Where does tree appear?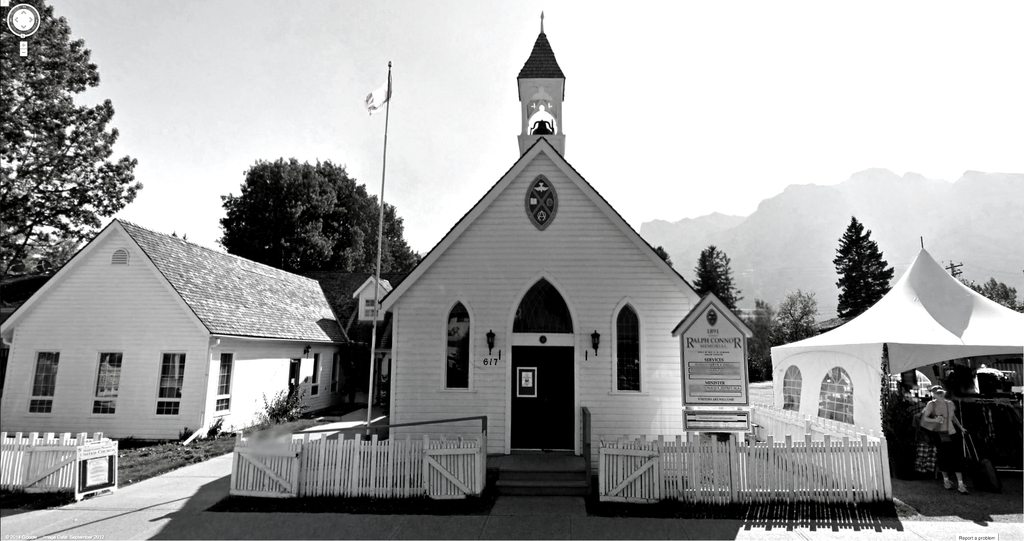
Appears at [x1=963, y1=276, x2=1023, y2=311].
